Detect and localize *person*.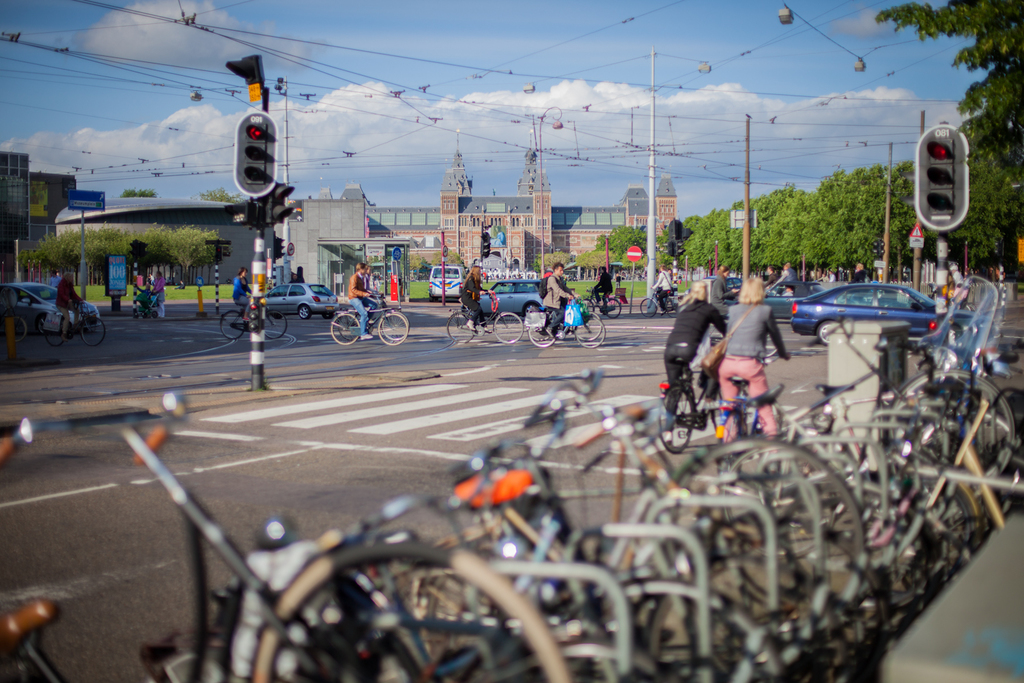
Localized at <box>345,260,381,340</box>.
